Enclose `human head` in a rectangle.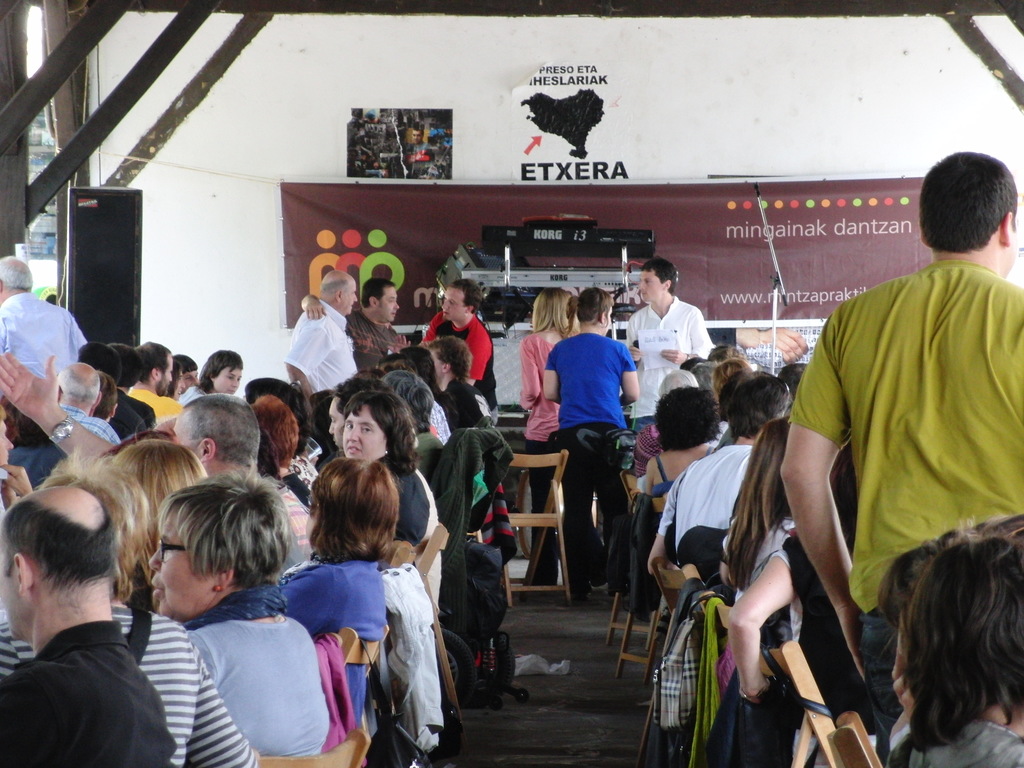
[x1=638, y1=254, x2=676, y2=305].
